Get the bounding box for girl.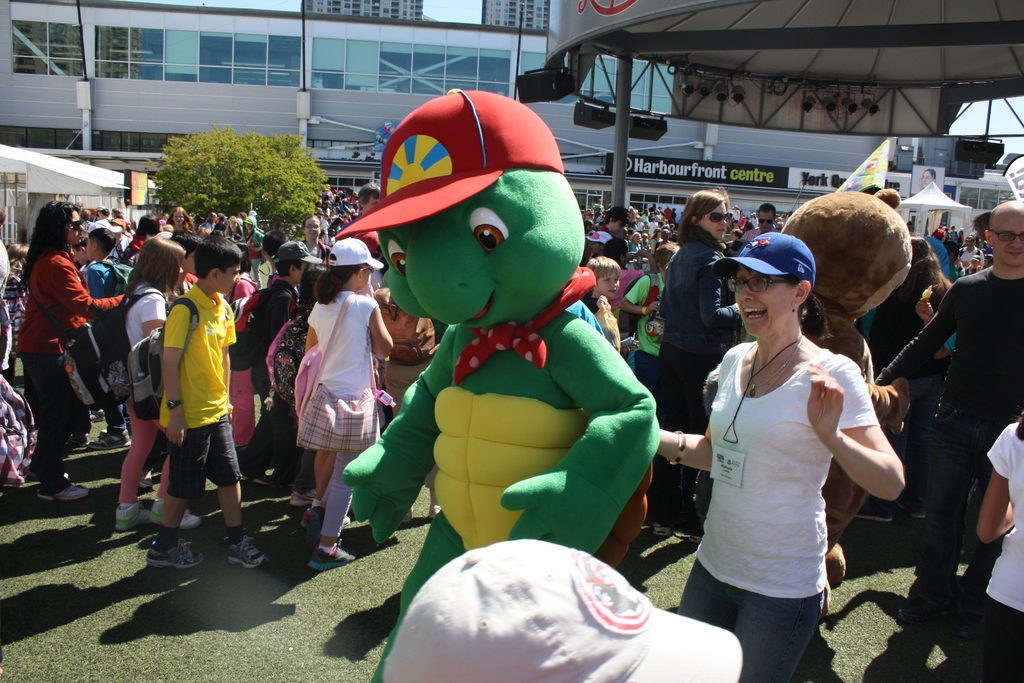
131/219/136/234.
